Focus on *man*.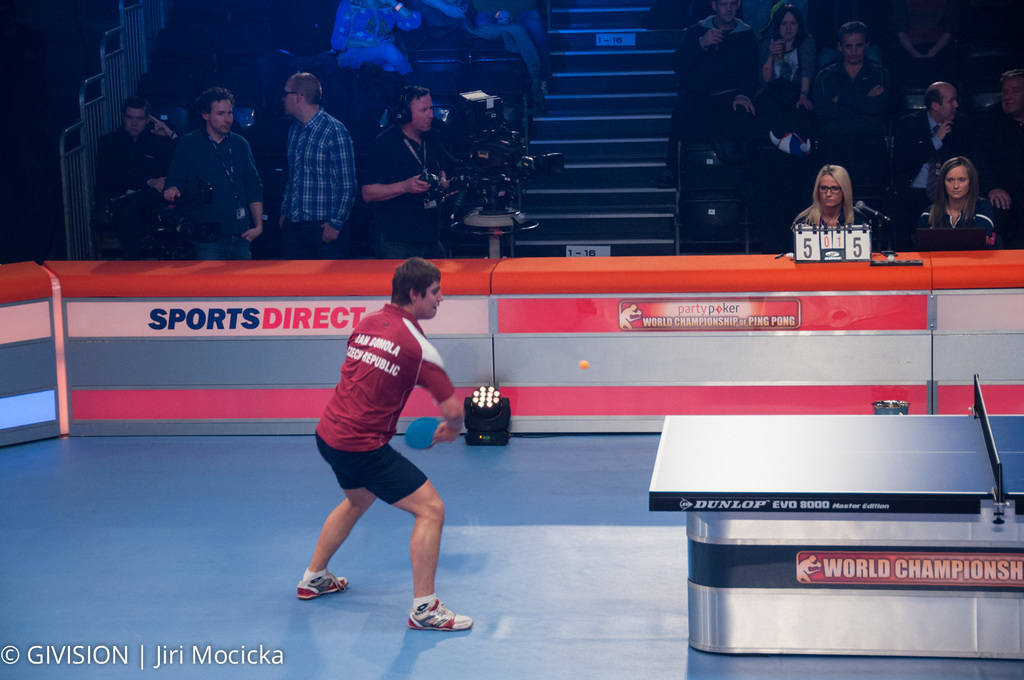
Focused at 669:0:758:126.
